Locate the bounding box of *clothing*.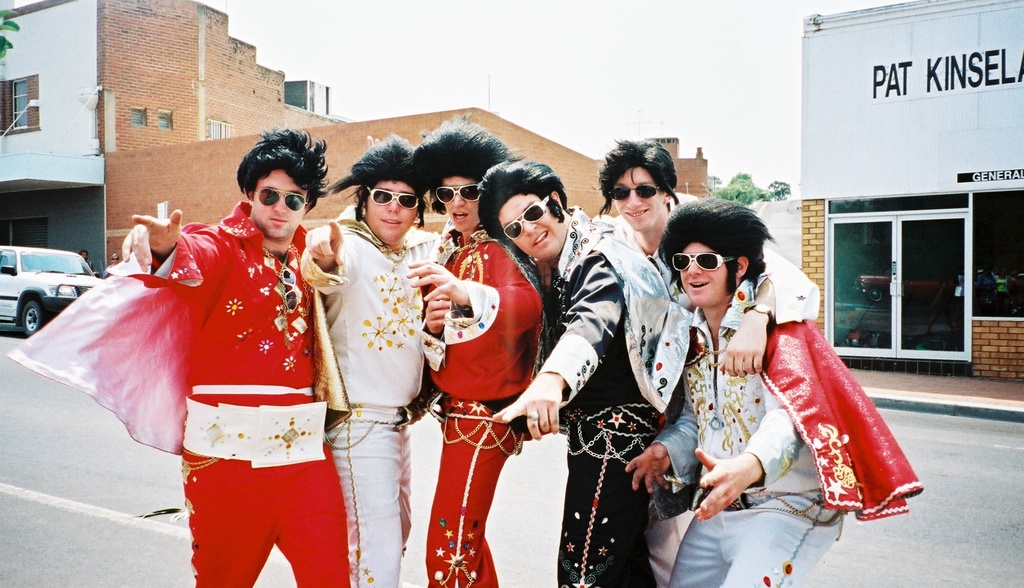
Bounding box: select_region(419, 216, 548, 587).
